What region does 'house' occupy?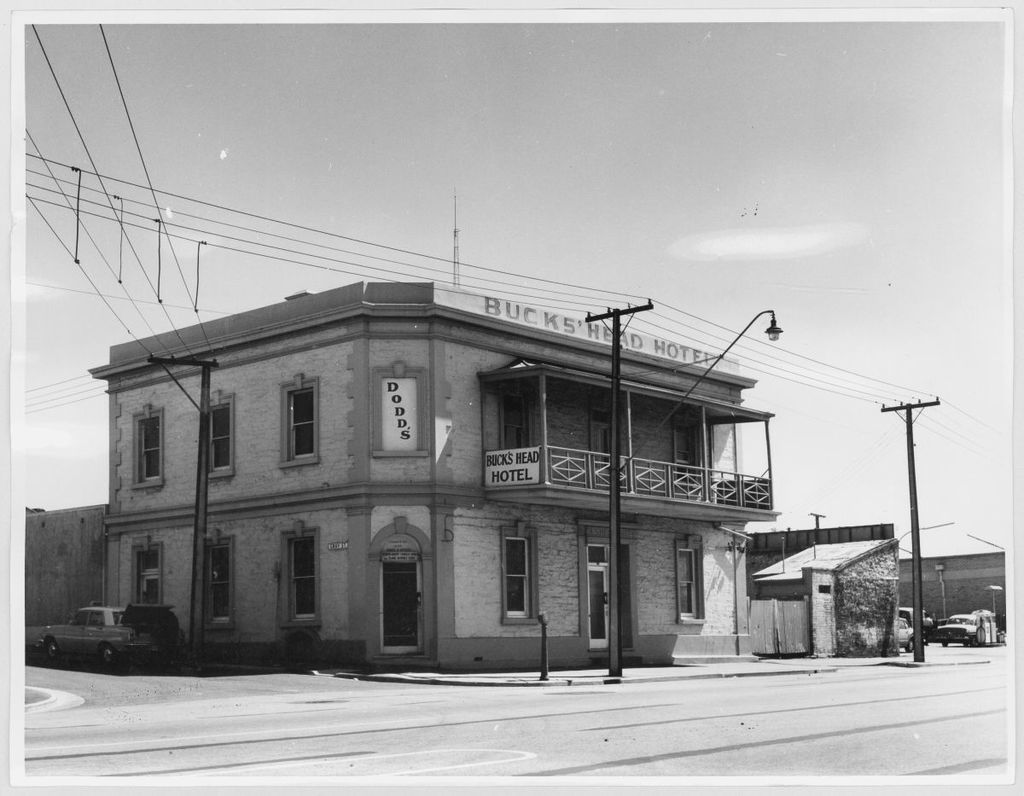
locate(751, 541, 909, 662).
